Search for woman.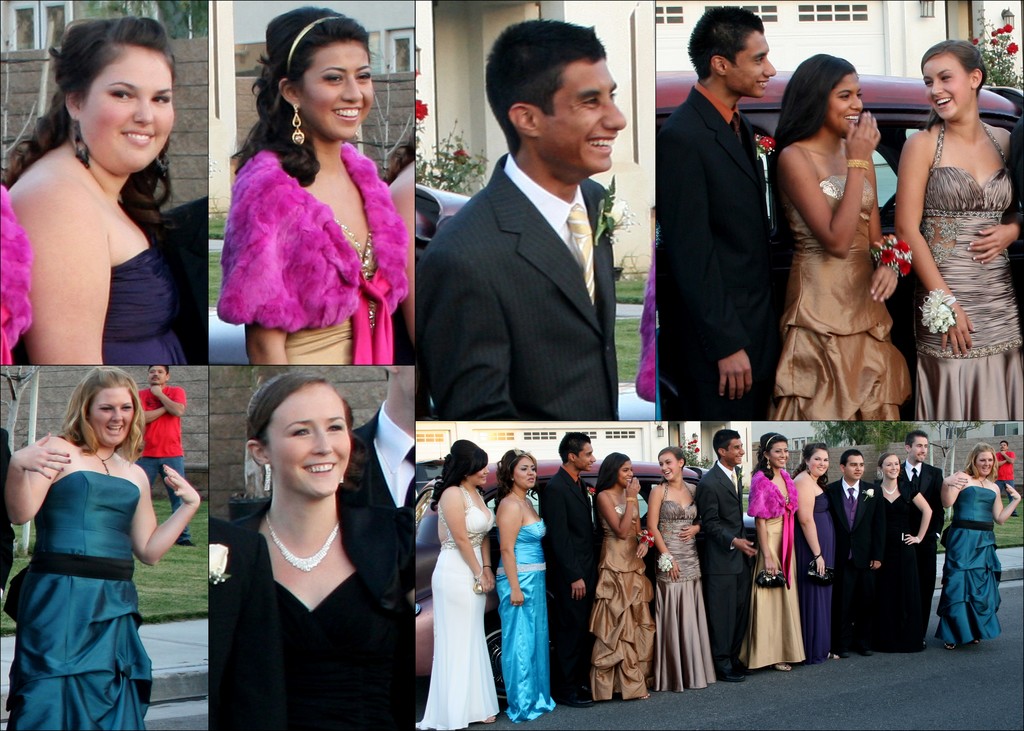
Found at [left=205, top=365, right=415, bottom=730].
